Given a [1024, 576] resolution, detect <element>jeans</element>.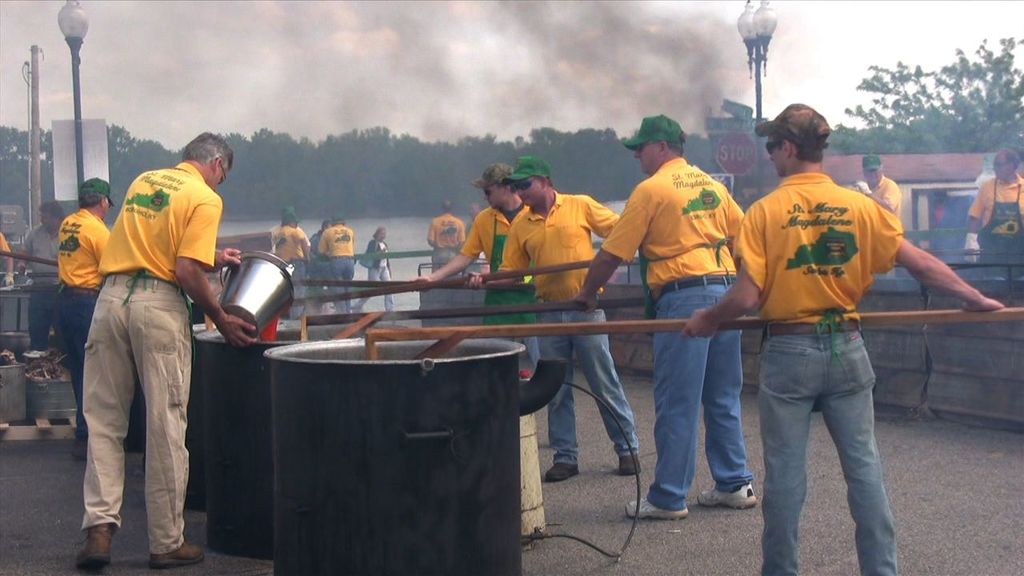
Rect(746, 310, 906, 570).
